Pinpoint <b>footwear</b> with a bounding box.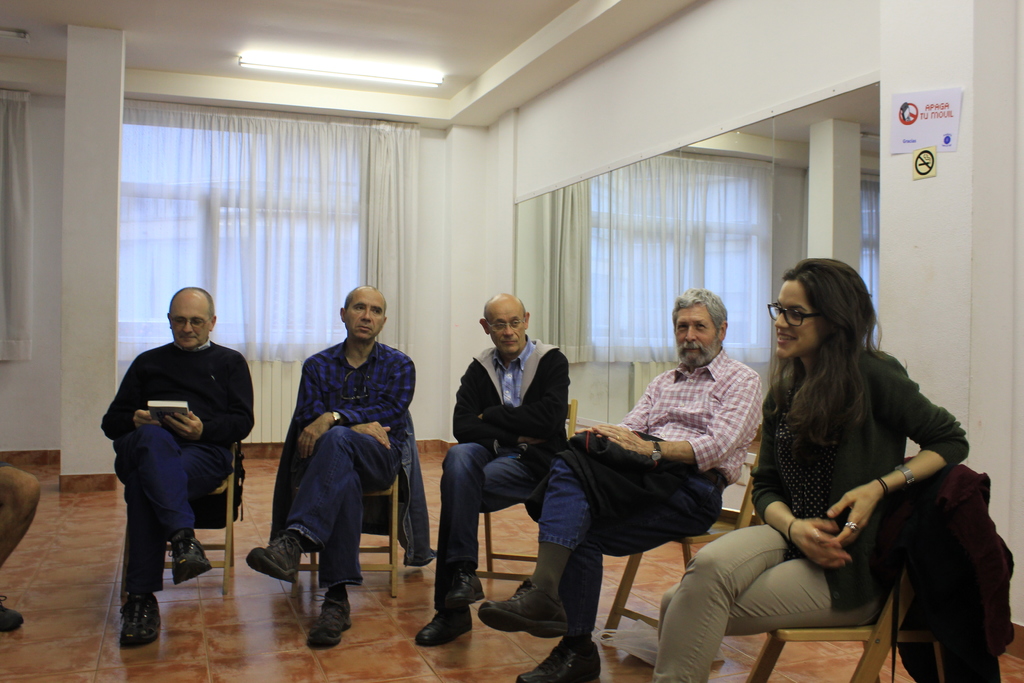
{"left": 0, "top": 595, "right": 25, "bottom": 627}.
